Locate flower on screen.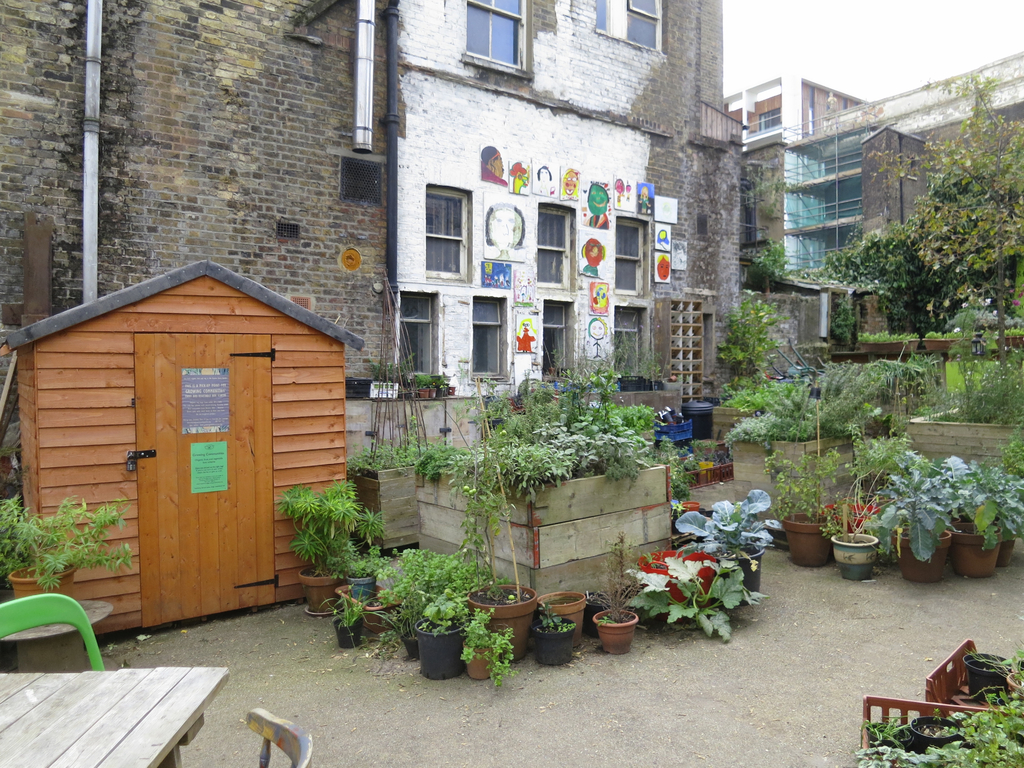
On screen at x1=960 y1=301 x2=970 y2=308.
